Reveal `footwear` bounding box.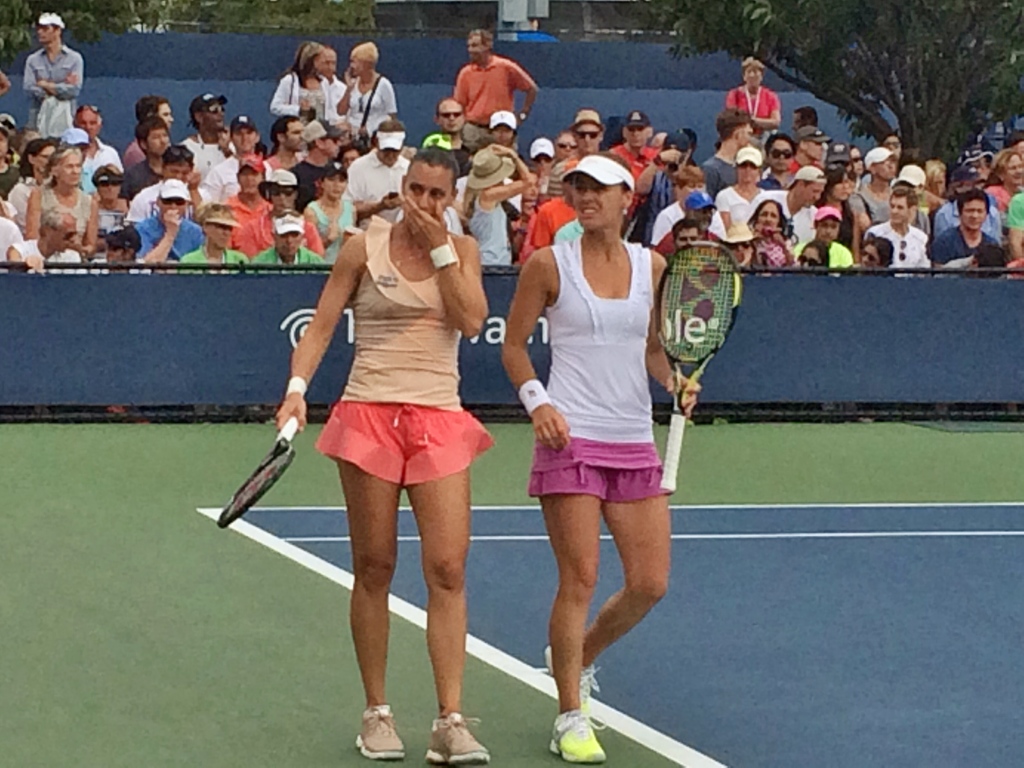
Revealed: BBox(552, 710, 611, 766).
